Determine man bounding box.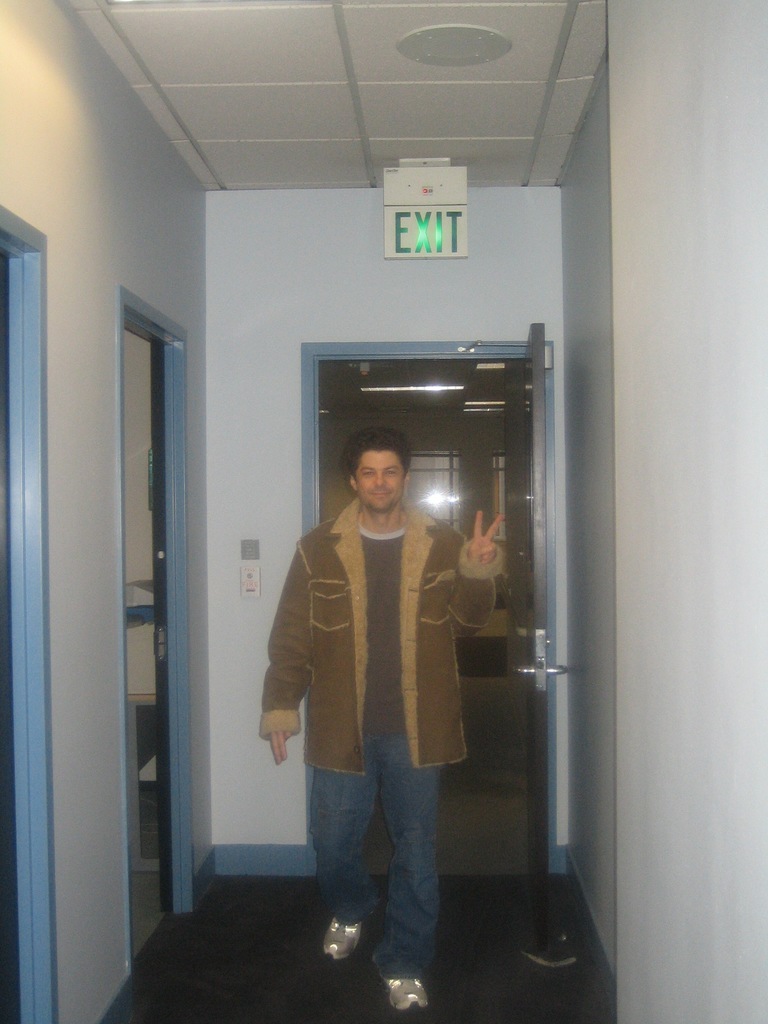
Determined: 258,426,512,1015.
